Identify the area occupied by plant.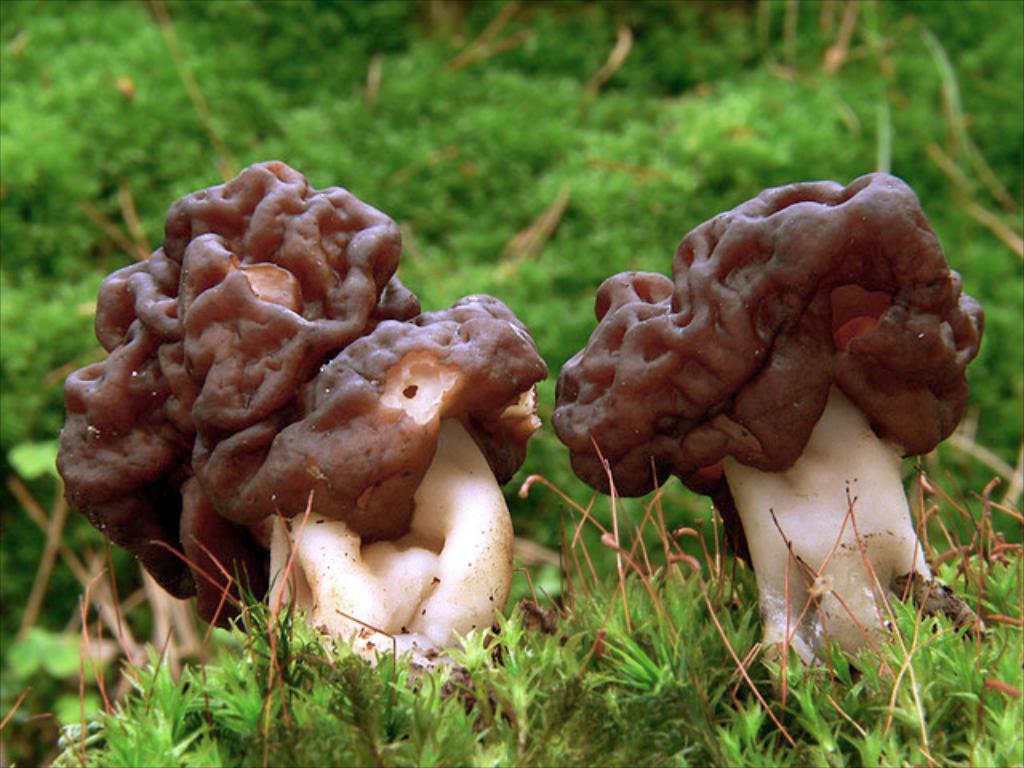
Area: locate(552, 171, 981, 672).
